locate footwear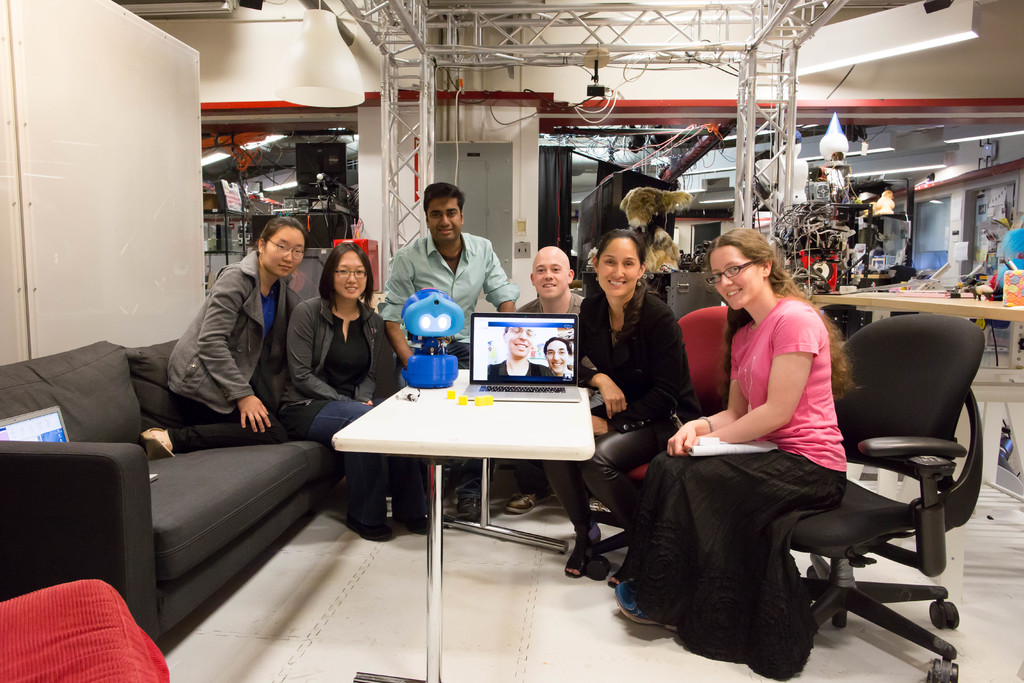
detection(564, 543, 590, 578)
